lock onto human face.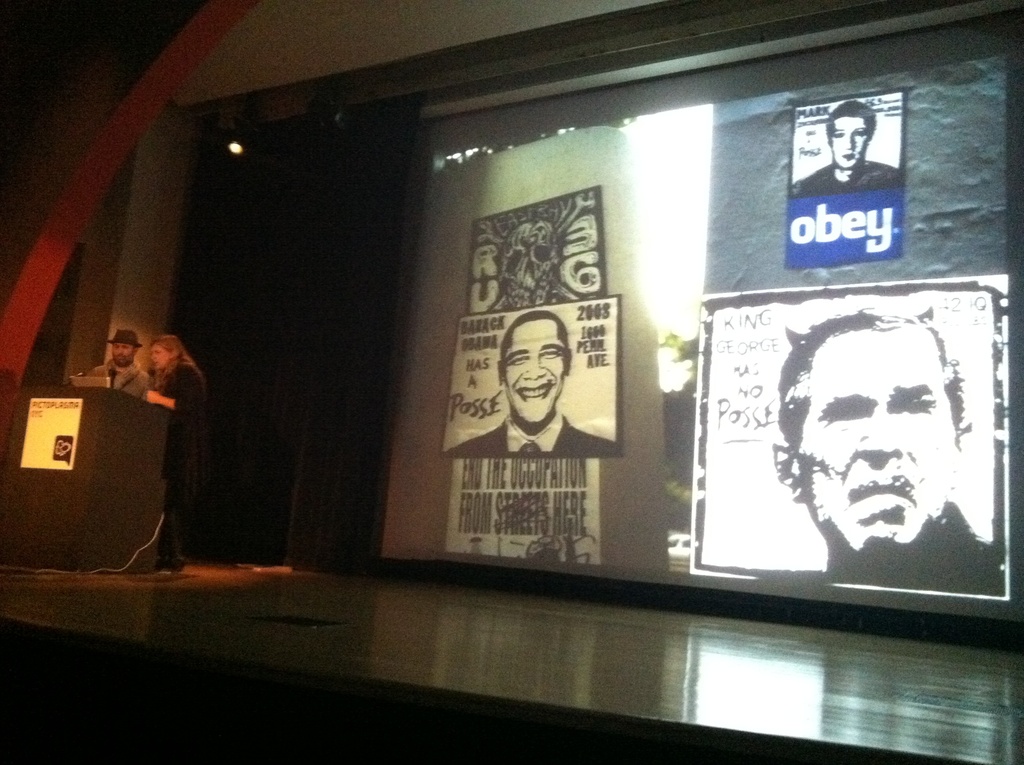
Locked: (502,321,565,424).
